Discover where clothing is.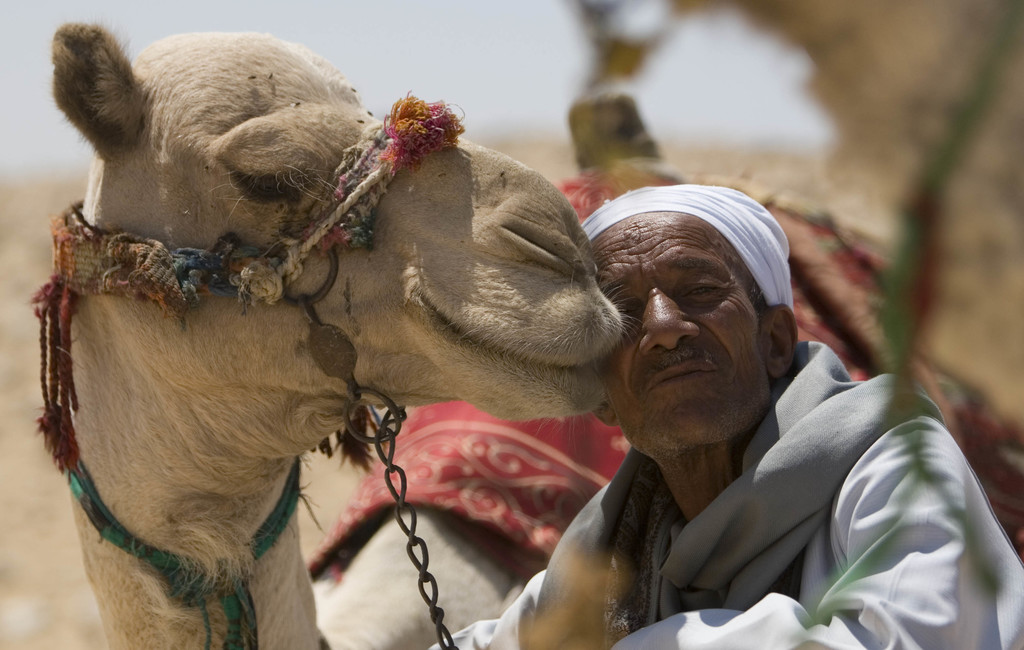
Discovered at <box>435,363,1021,649</box>.
